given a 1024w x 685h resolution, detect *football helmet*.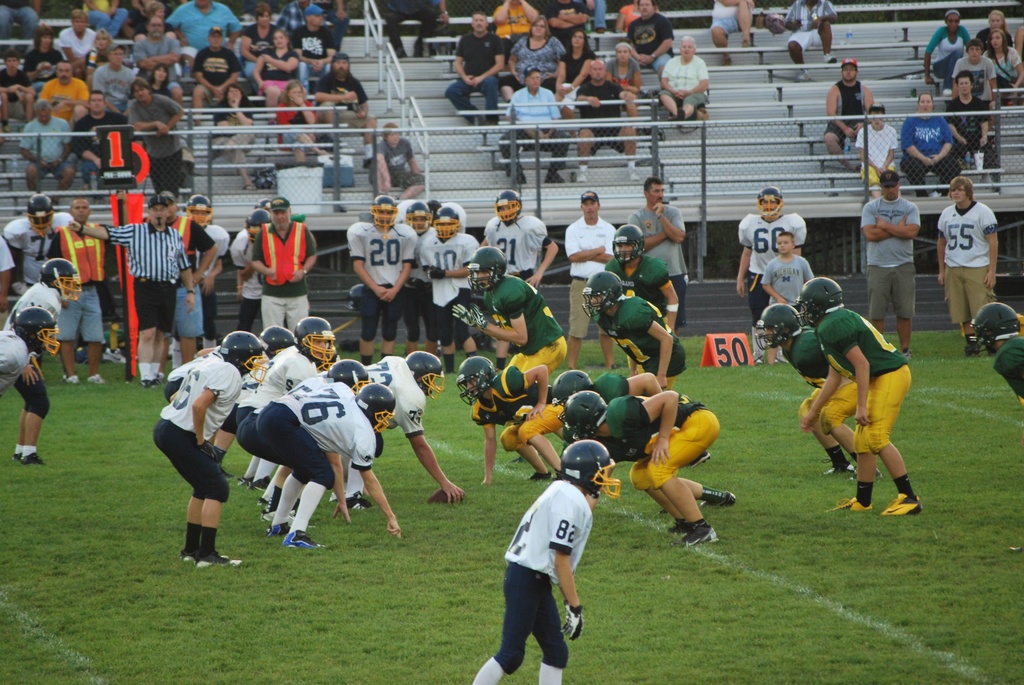
35, 253, 86, 301.
